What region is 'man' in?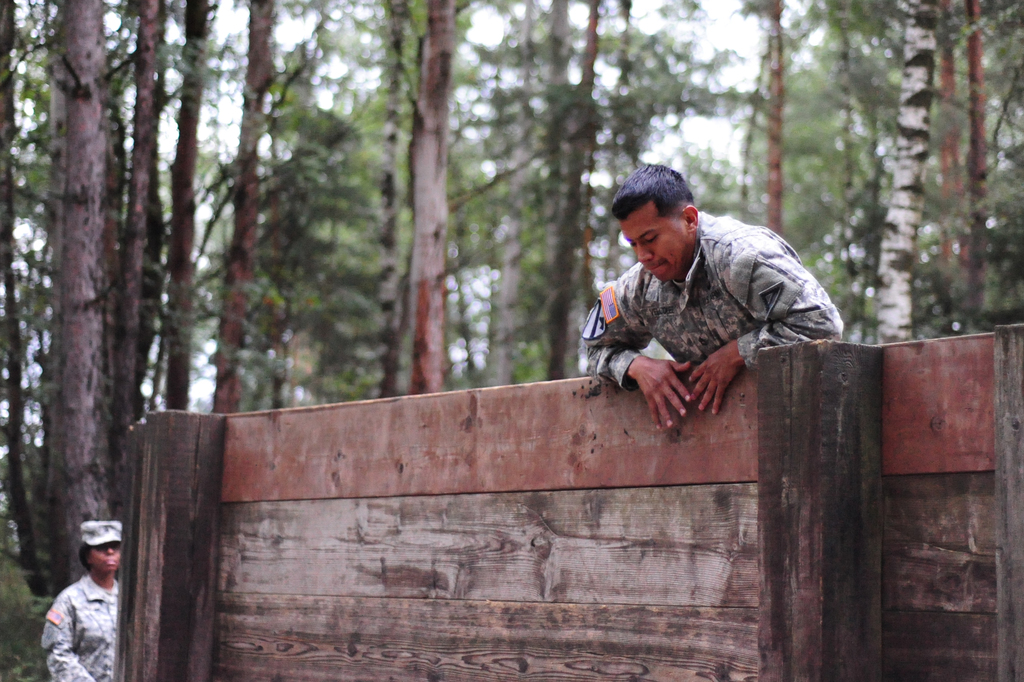
<region>584, 159, 856, 435</region>.
